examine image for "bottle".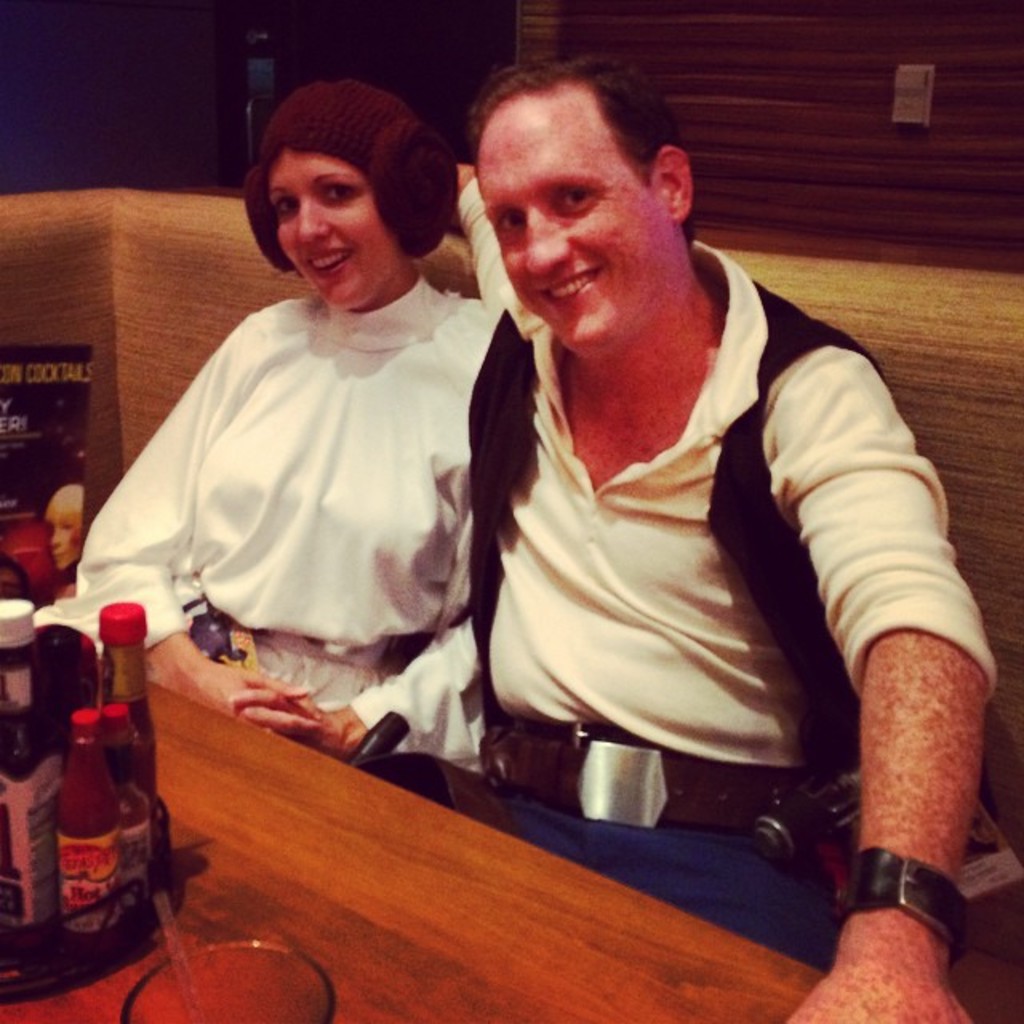
Examination result: [left=46, top=710, right=125, bottom=930].
